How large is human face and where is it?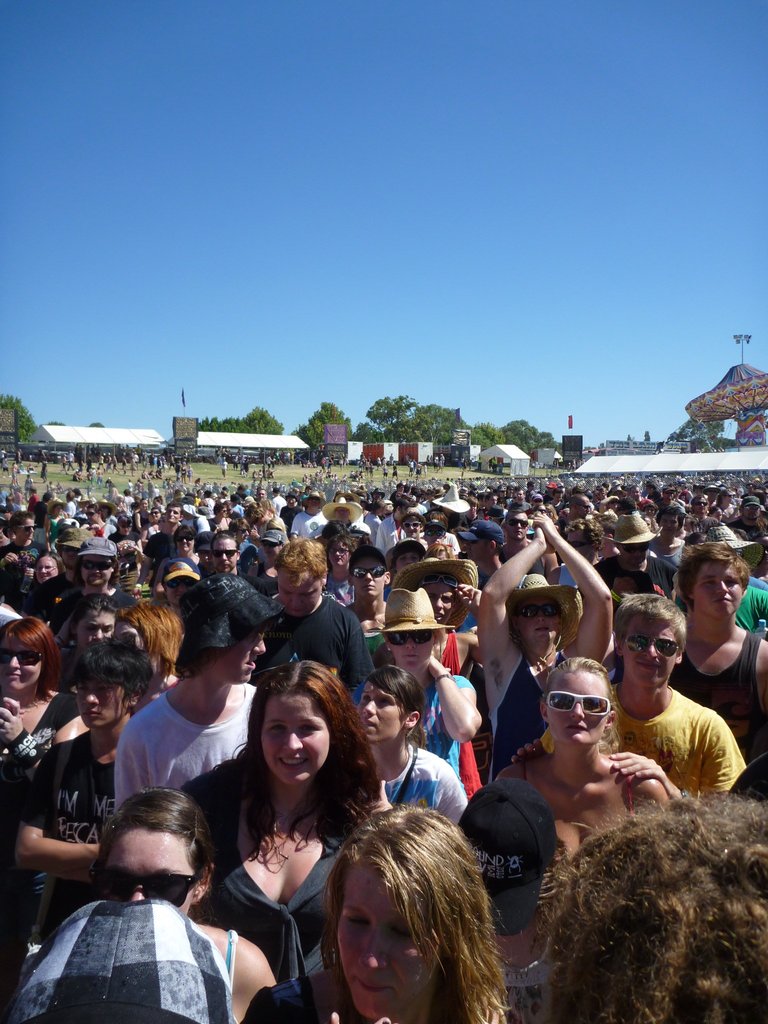
Bounding box: <bbox>79, 612, 113, 648</bbox>.
